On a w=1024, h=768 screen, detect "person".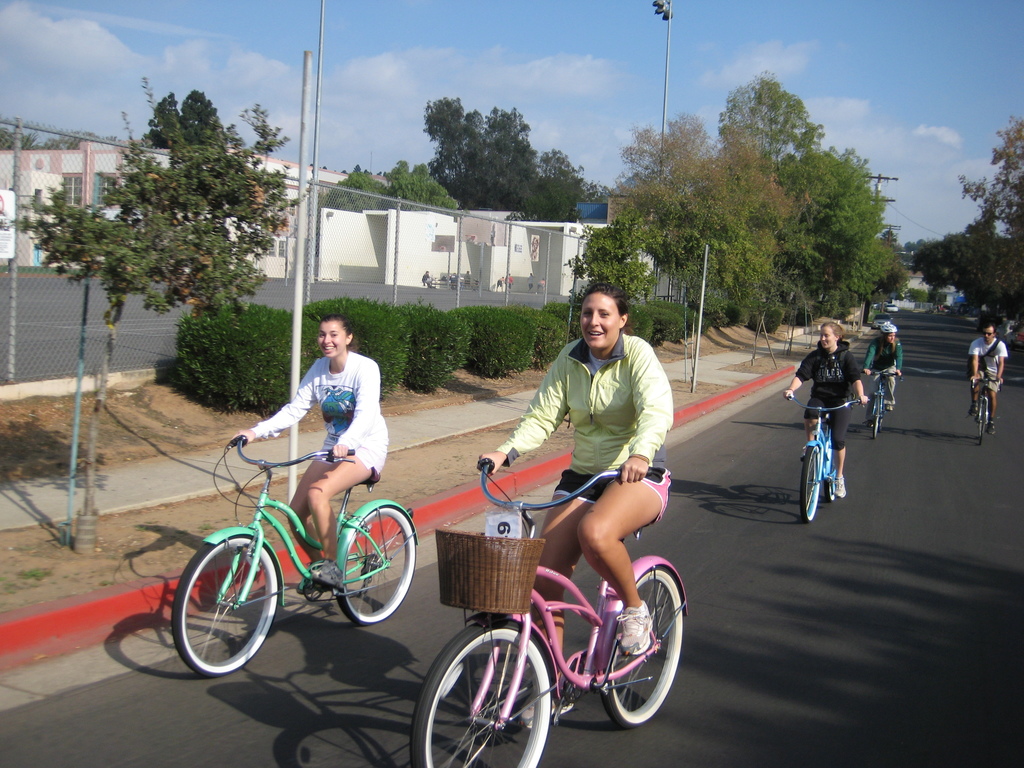
x1=470, y1=281, x2=675, y2=701.
